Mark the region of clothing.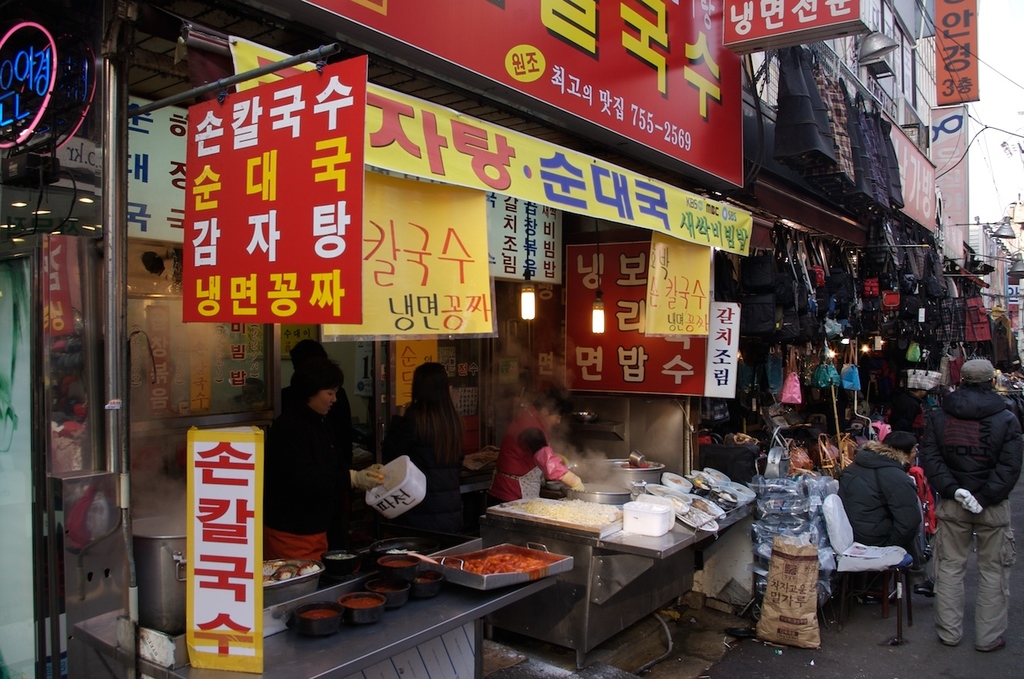
Region: x1=926, y1=350, x2=1020, y2=639.
